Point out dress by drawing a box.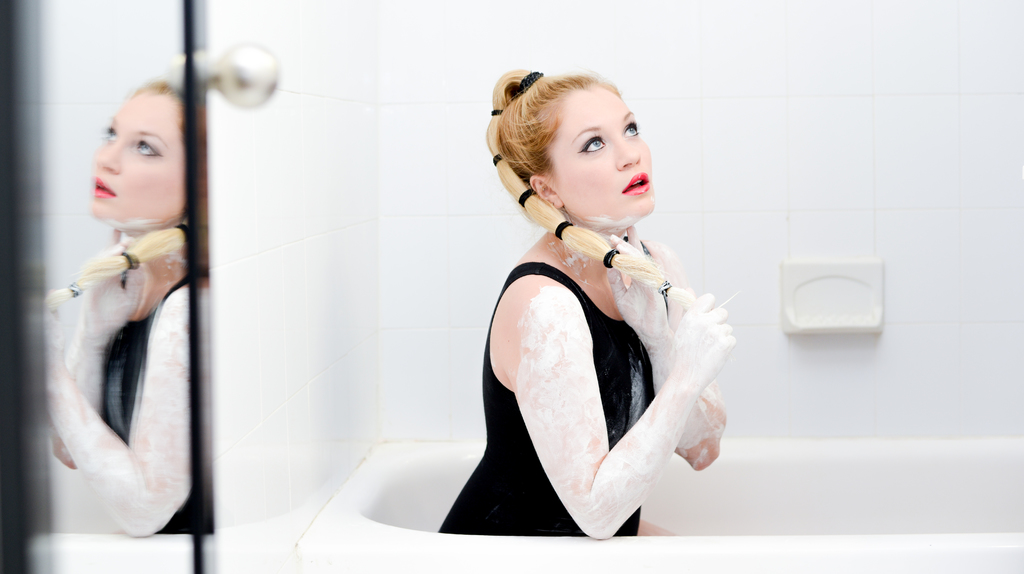
(433, 262, 655, 538).
